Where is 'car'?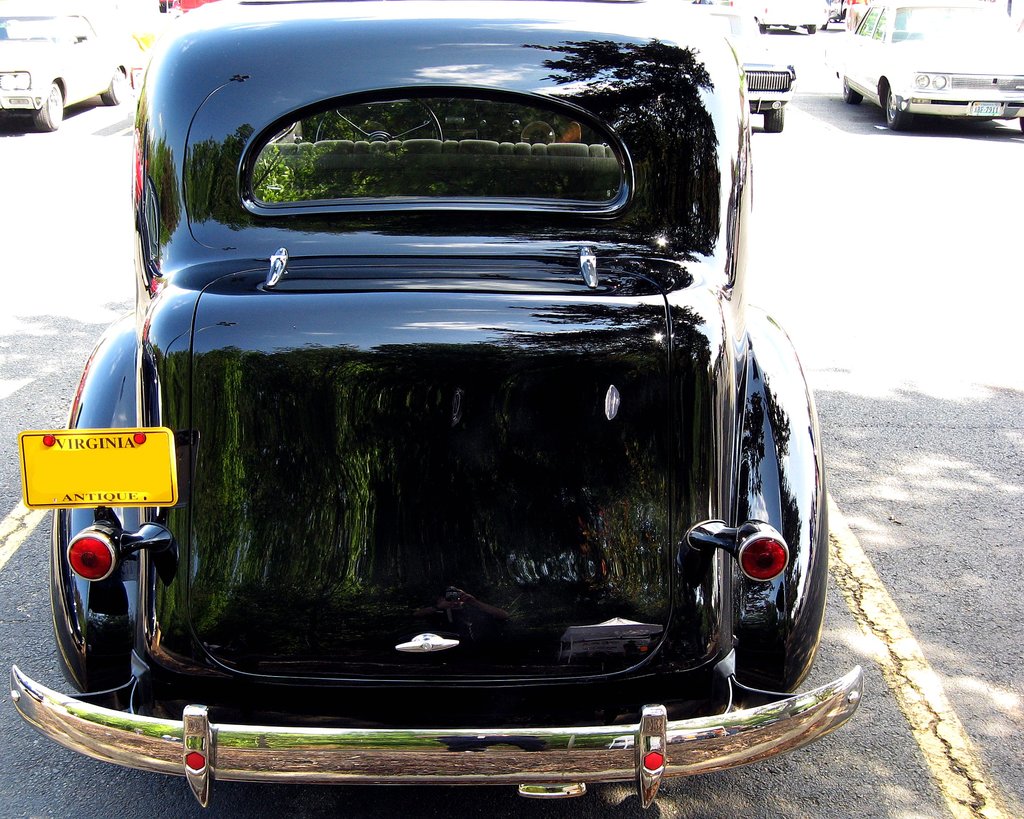
759 0 841 36.
